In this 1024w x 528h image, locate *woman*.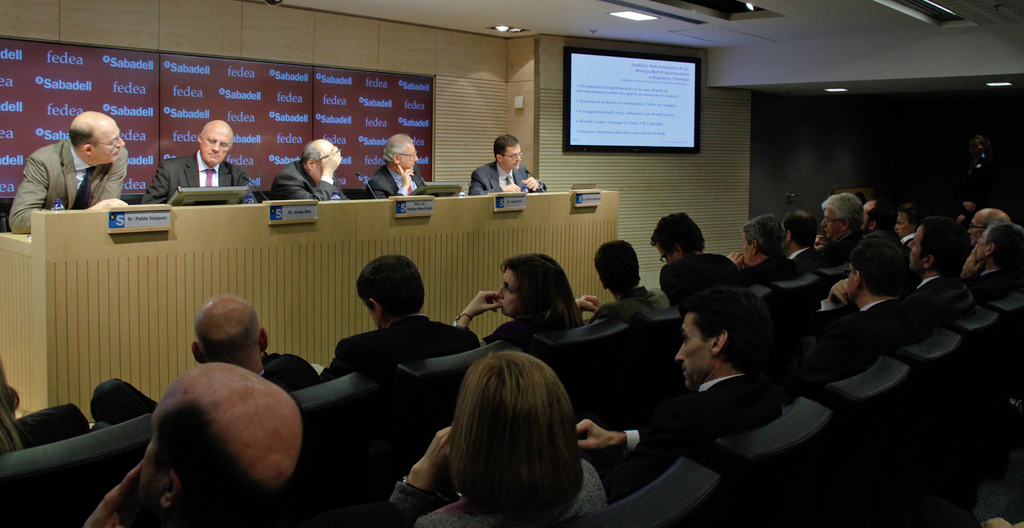
Bounding box: (x1=375, y1=349, x2=616, y2=527).
